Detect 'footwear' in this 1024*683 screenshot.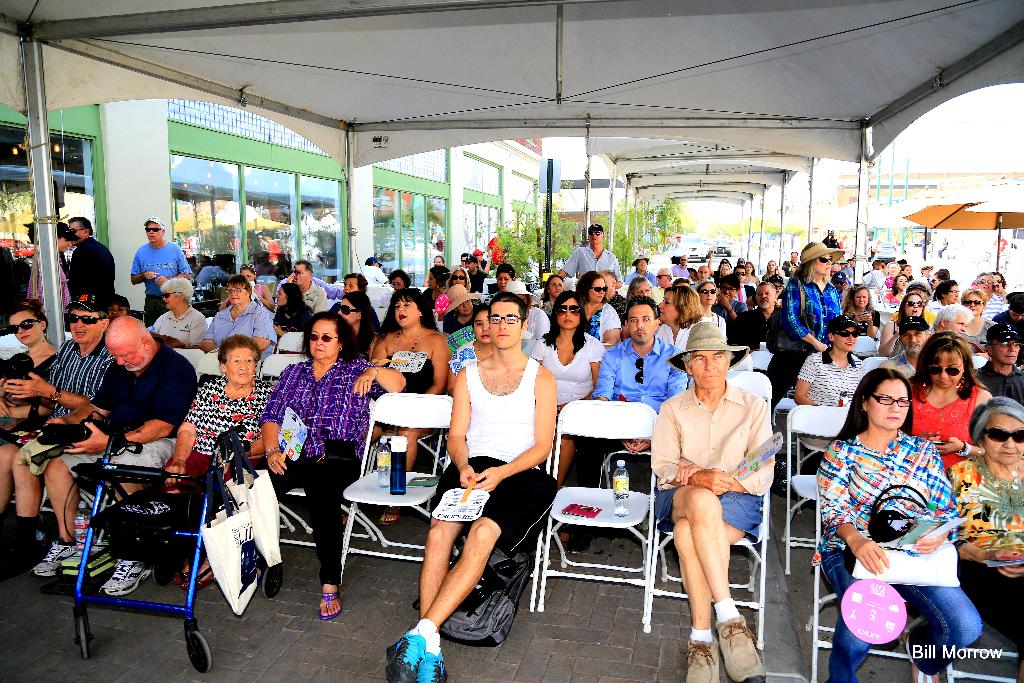
Detection: region(385, 630, 428, 679).
